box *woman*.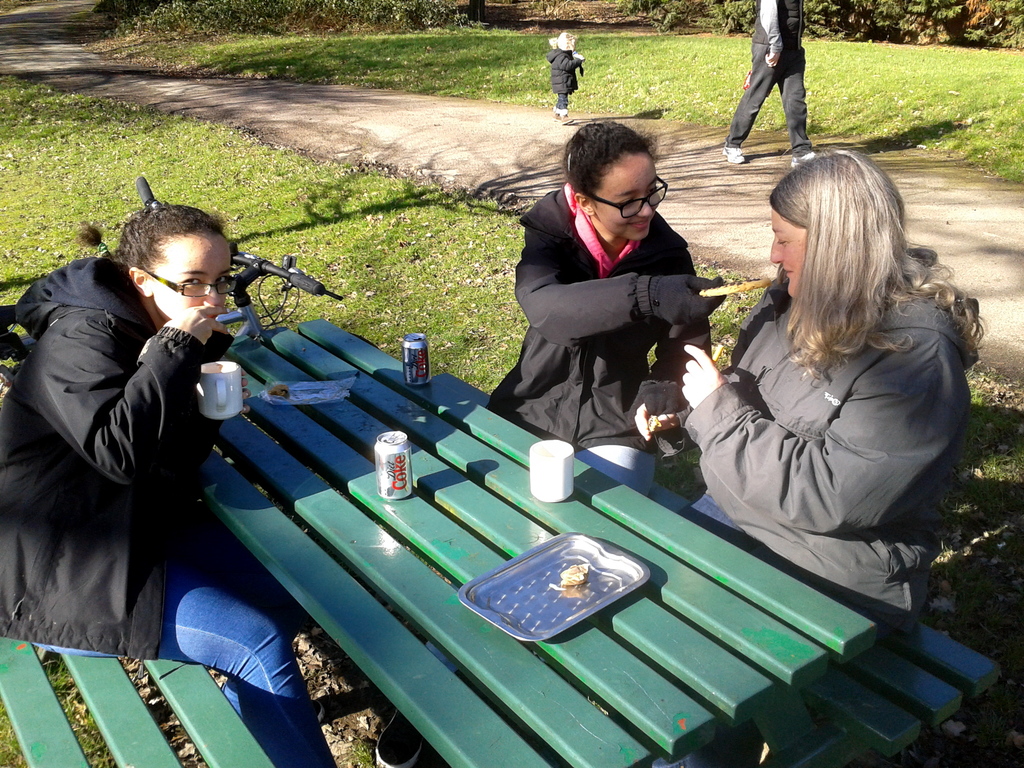
left=374, top=118, right=729, bottom=767.
